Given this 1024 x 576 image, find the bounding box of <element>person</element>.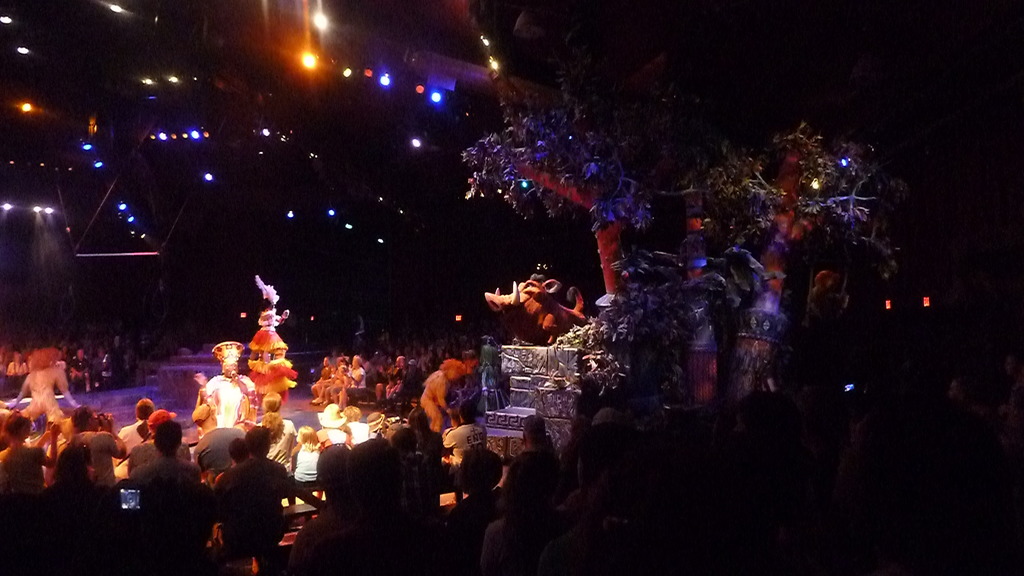
locate(11, 346, 83, 427).
